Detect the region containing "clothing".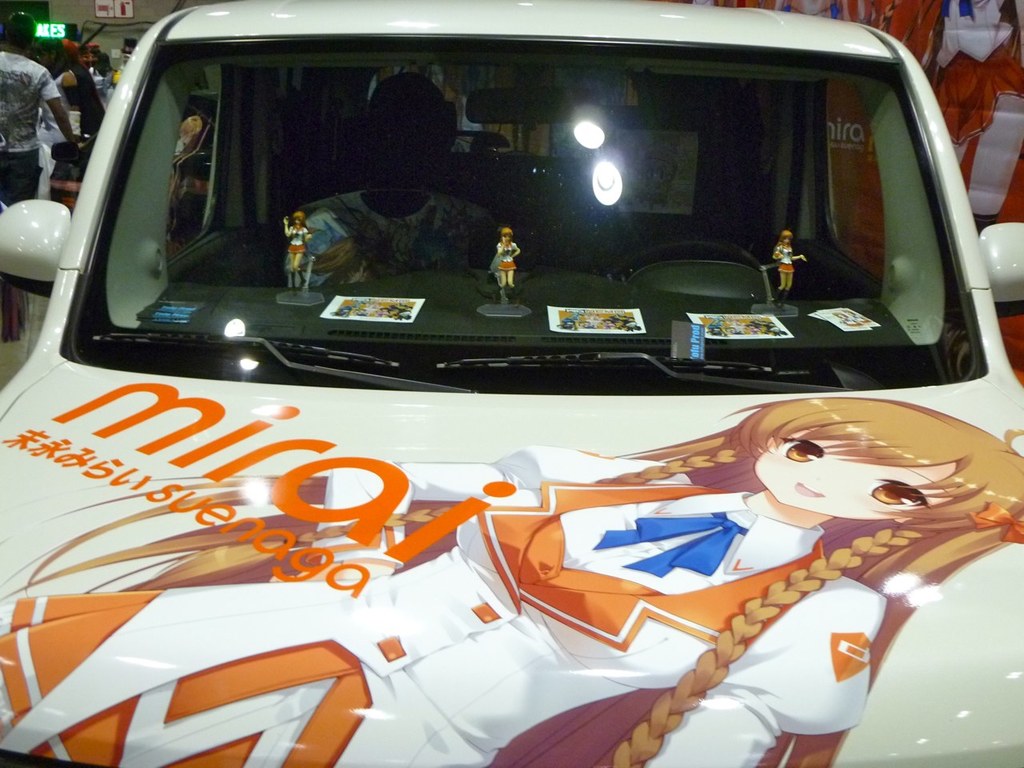
<region>775, 245, 791, 270</region>.
